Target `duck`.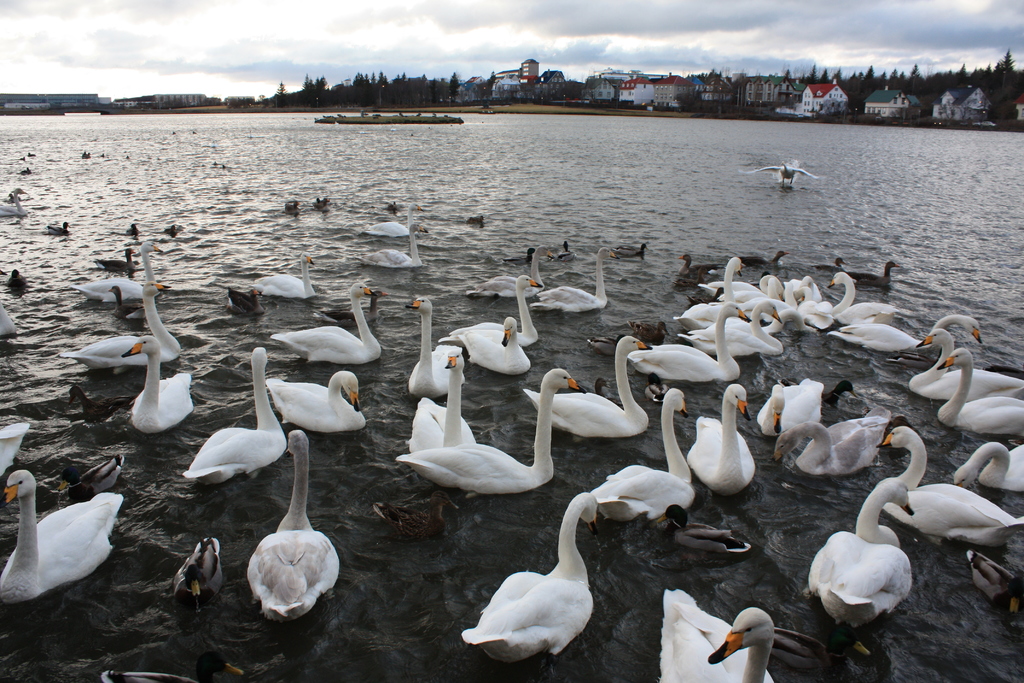
Target region: region(753, 387, 828, 436).
